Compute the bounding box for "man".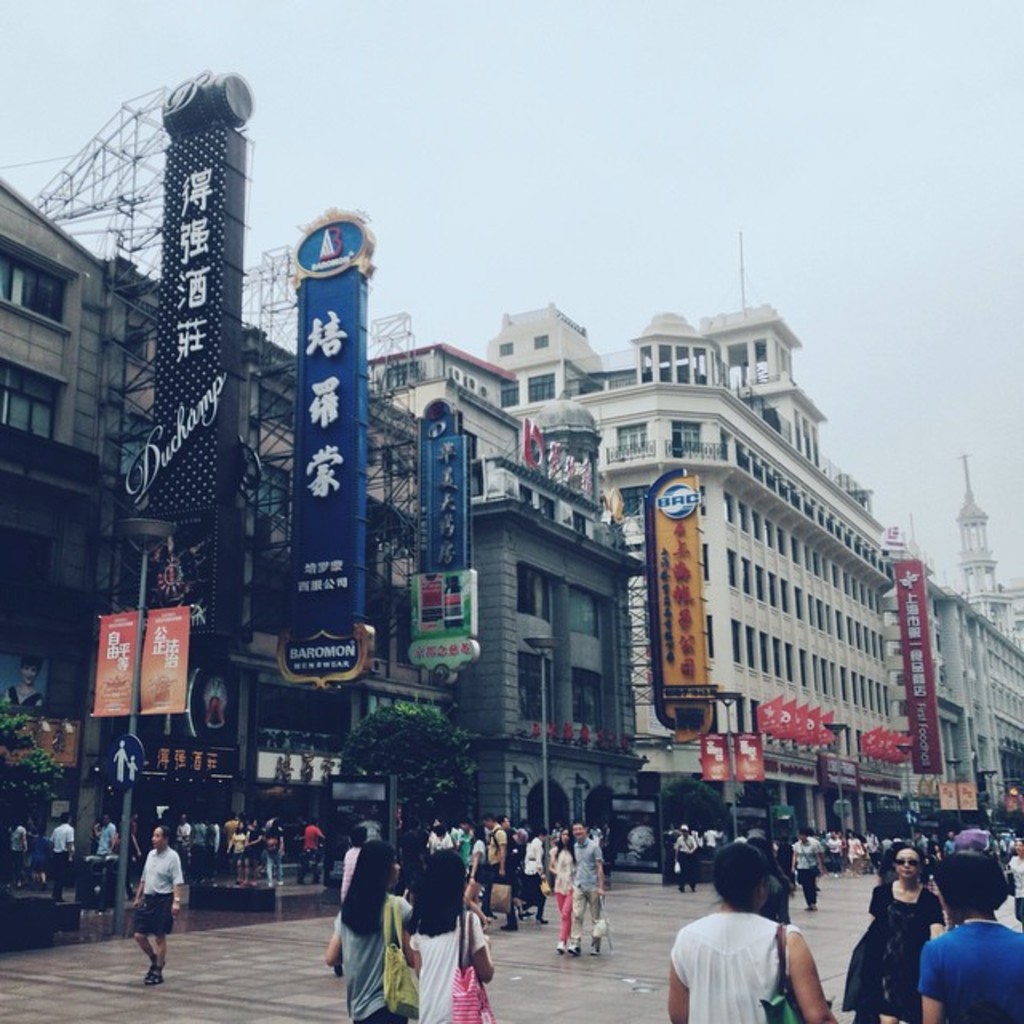
675 822 696 891.
